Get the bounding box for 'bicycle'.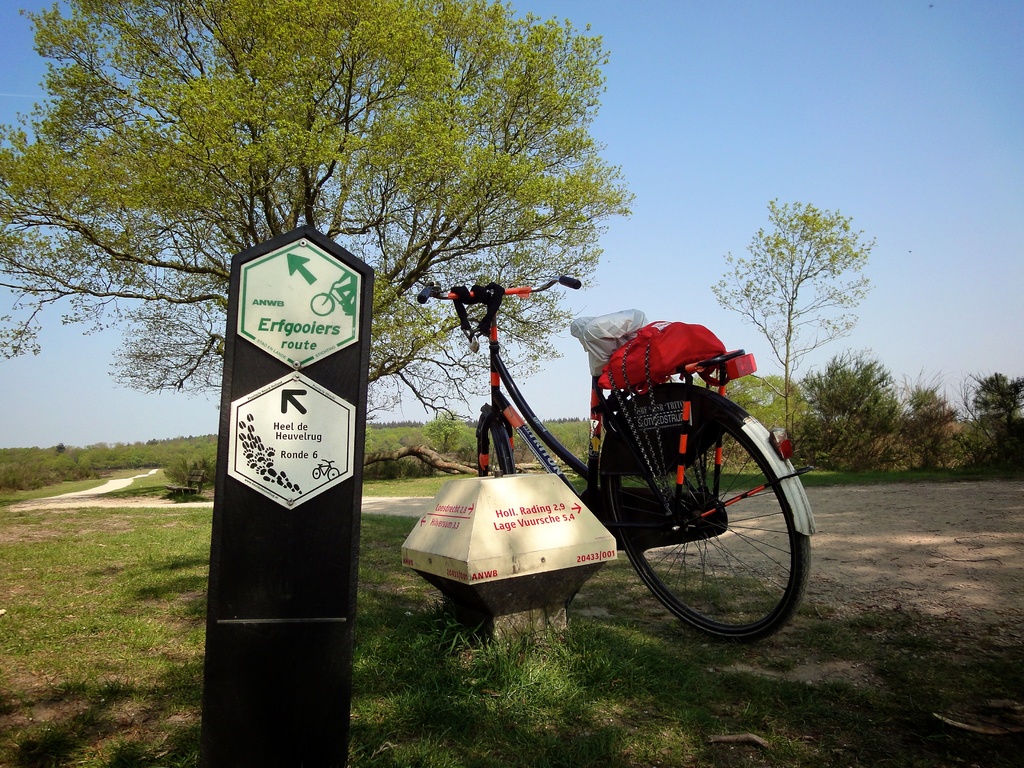
detection(382, 280, 826, 646).
